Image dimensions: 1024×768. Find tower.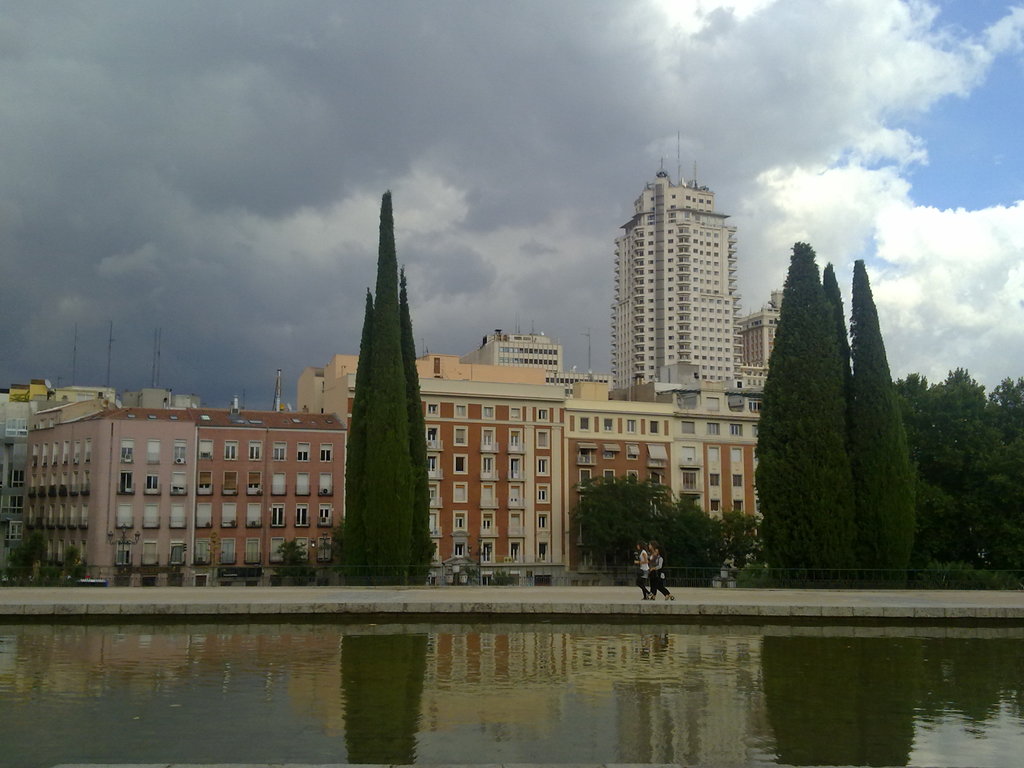
601:122:756:405.
